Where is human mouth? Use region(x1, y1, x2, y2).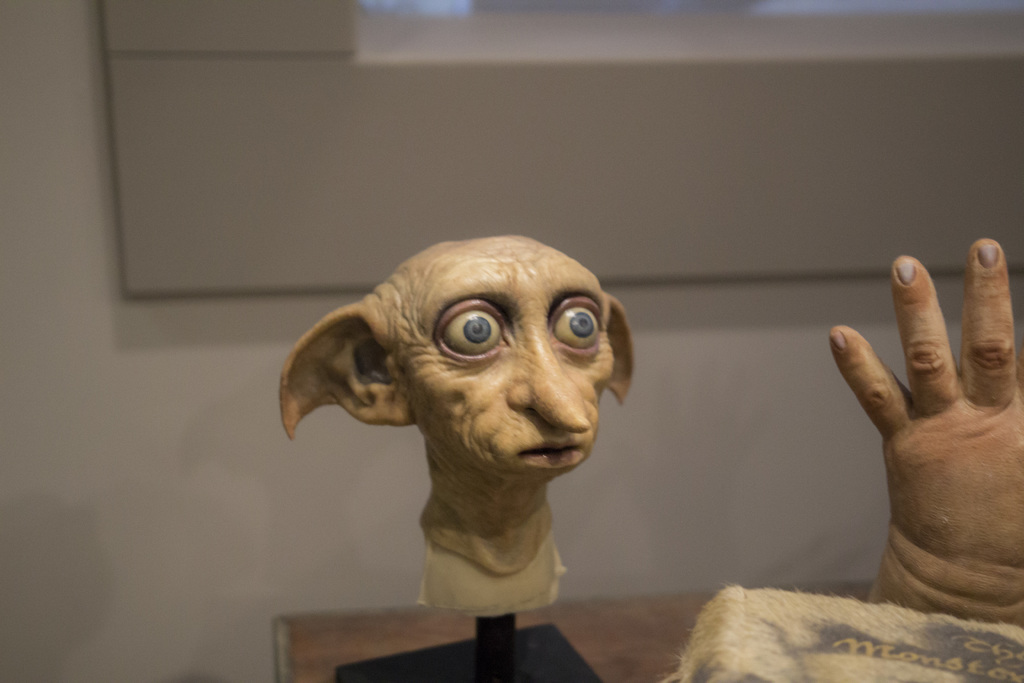
region(515, 440, 579, 462).
